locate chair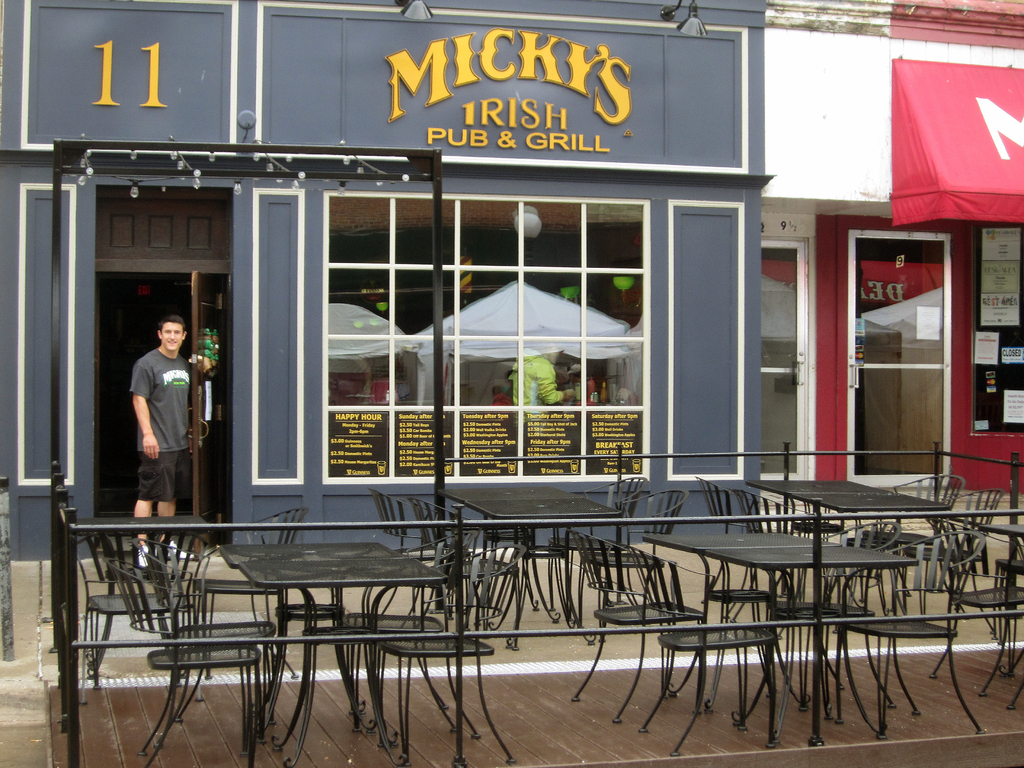
l=890, t=470, r=975, b=506
